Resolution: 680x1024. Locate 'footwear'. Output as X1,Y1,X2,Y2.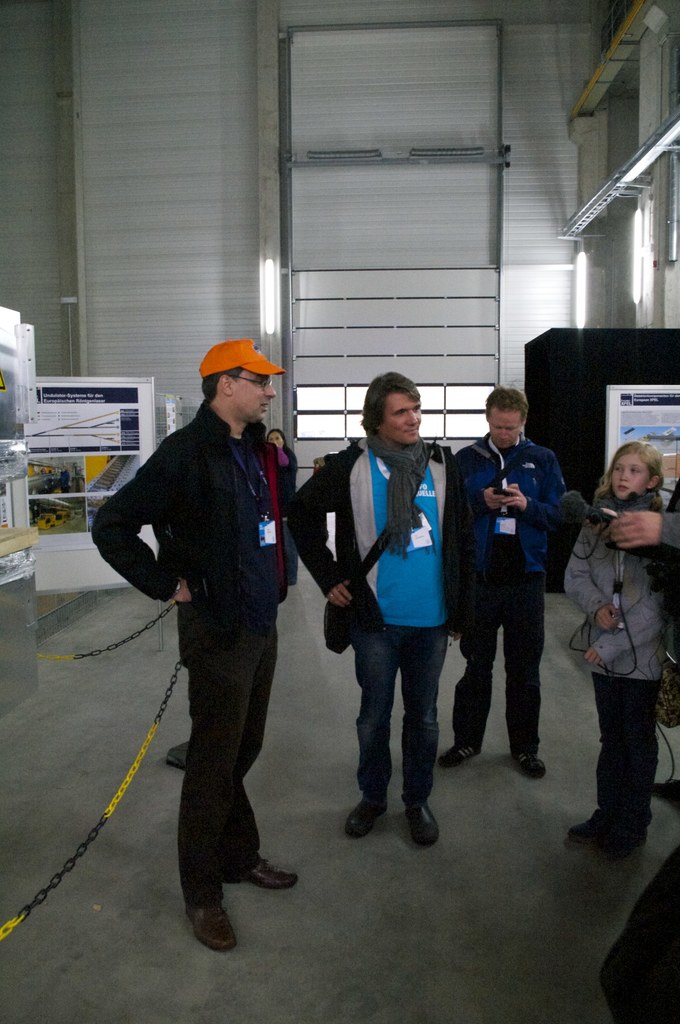
406,795,443,847.
